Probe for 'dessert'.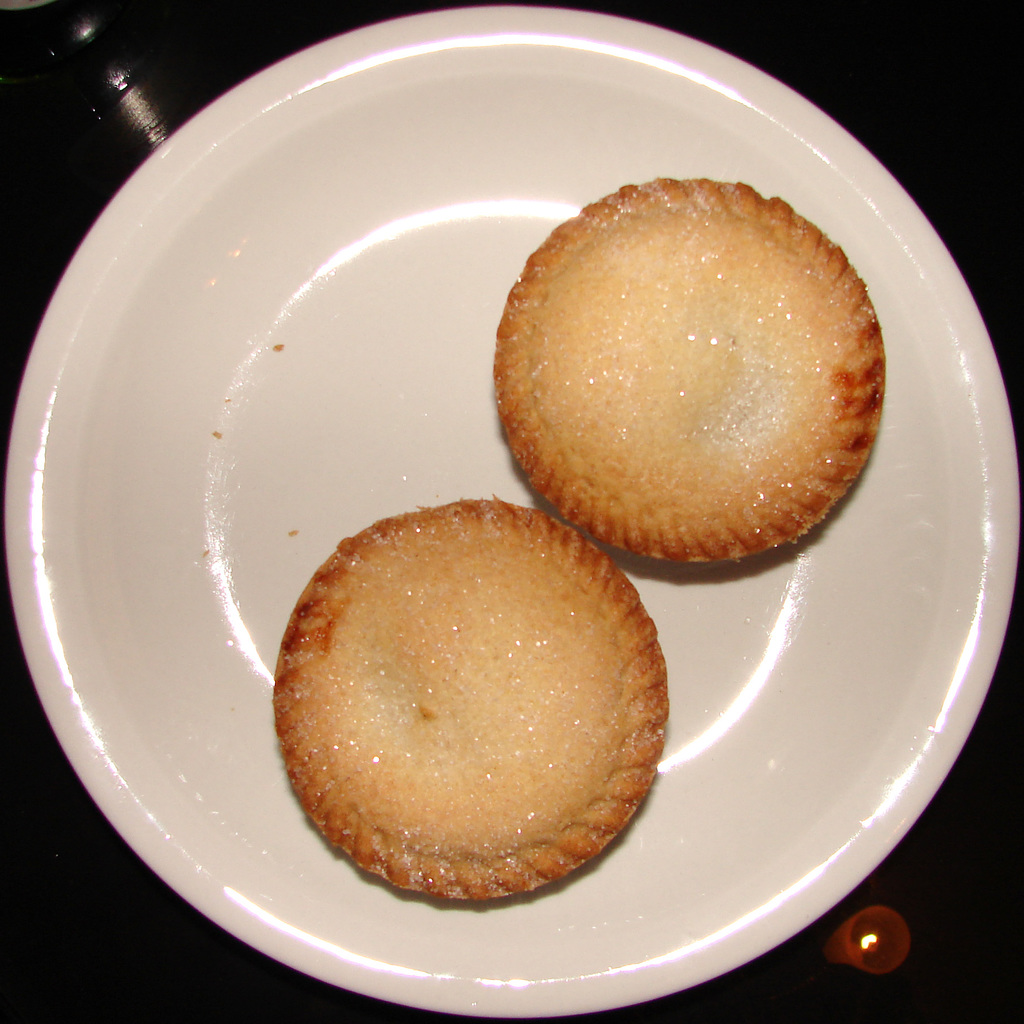
Probe result: {"x1": 490, "y1": 173, "x2": 894, "y2": 568}.
